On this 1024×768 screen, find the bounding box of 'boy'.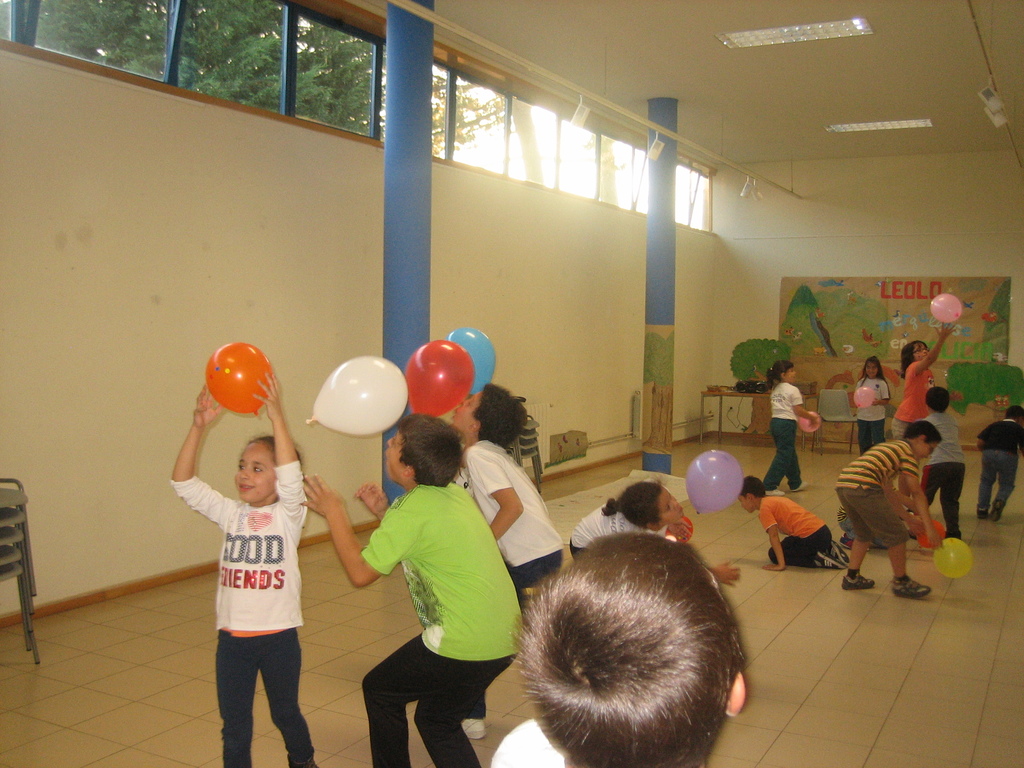
Bounding box: (732,471,850,569).
